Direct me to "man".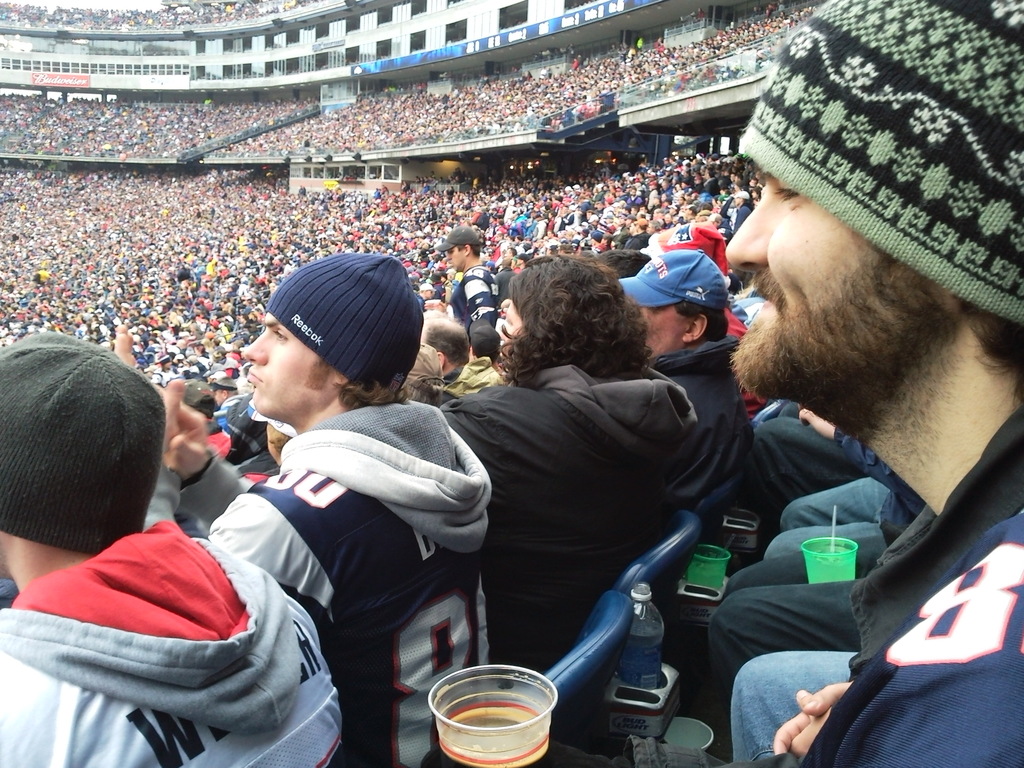
Direction: 115, 246, 500, 767.
